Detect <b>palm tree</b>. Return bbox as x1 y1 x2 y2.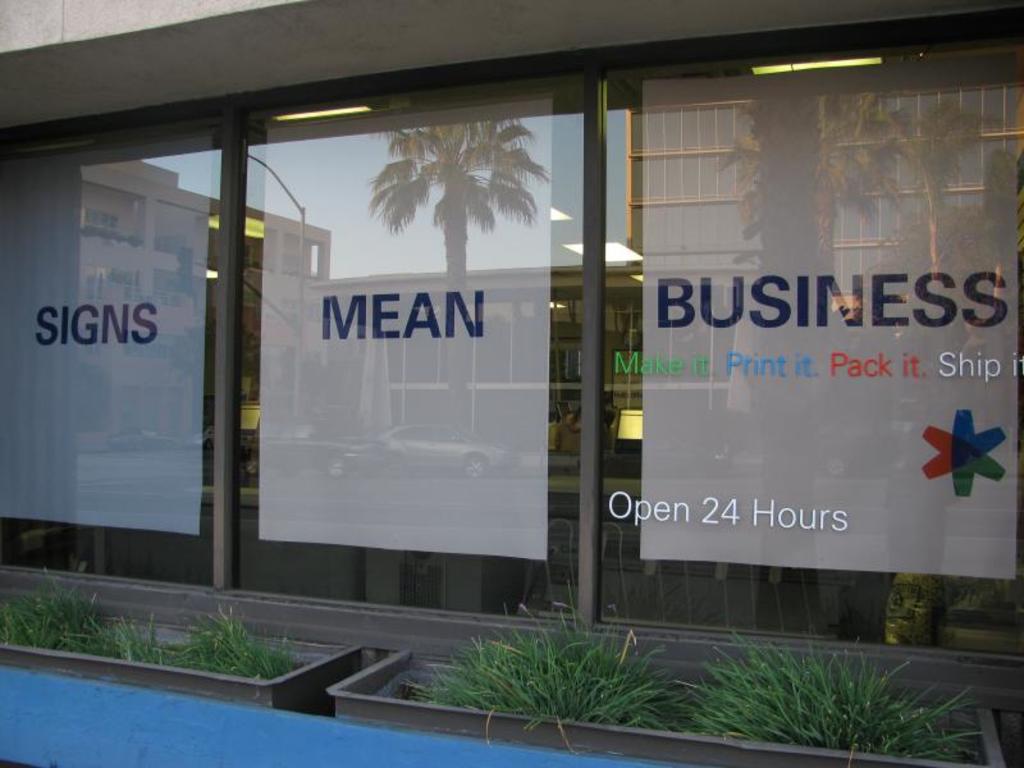
362 110 553 434.
